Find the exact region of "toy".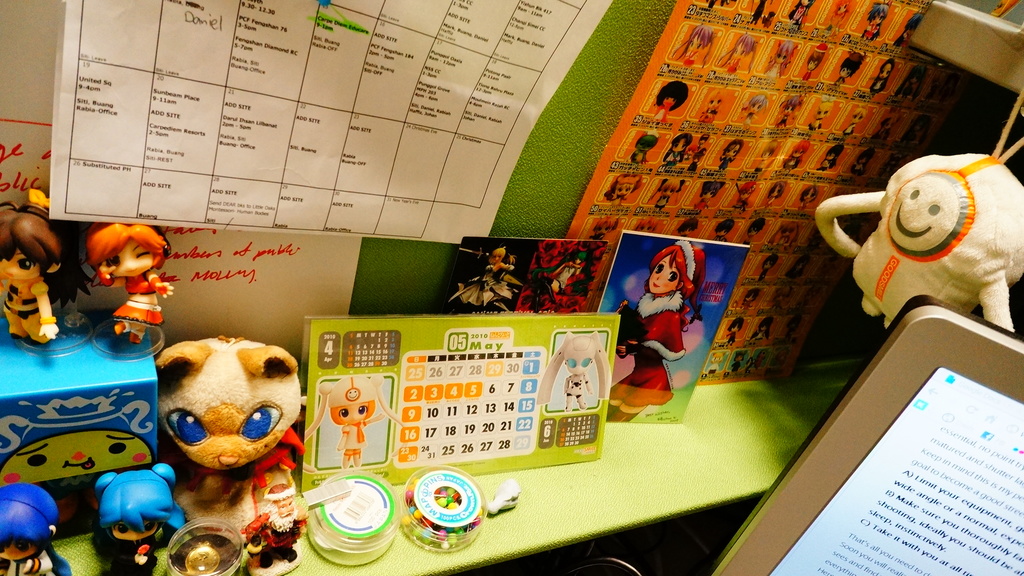
Exact region: detection(632, 217, 661, 233).
